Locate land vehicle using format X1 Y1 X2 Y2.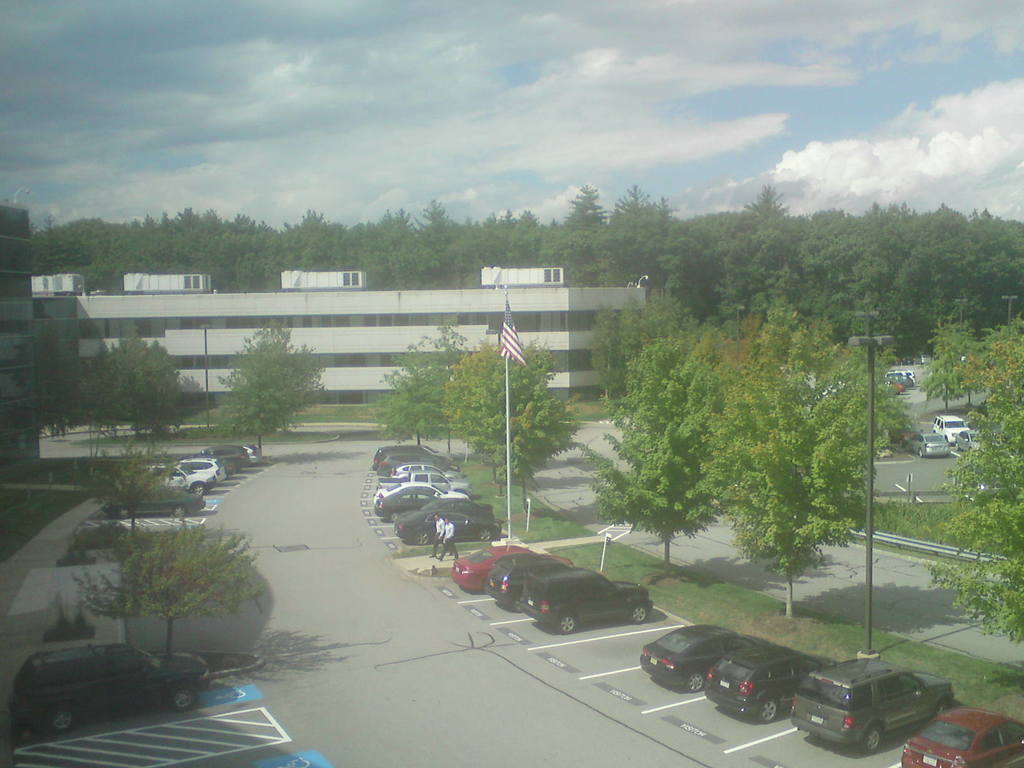
215 443 251 455.
